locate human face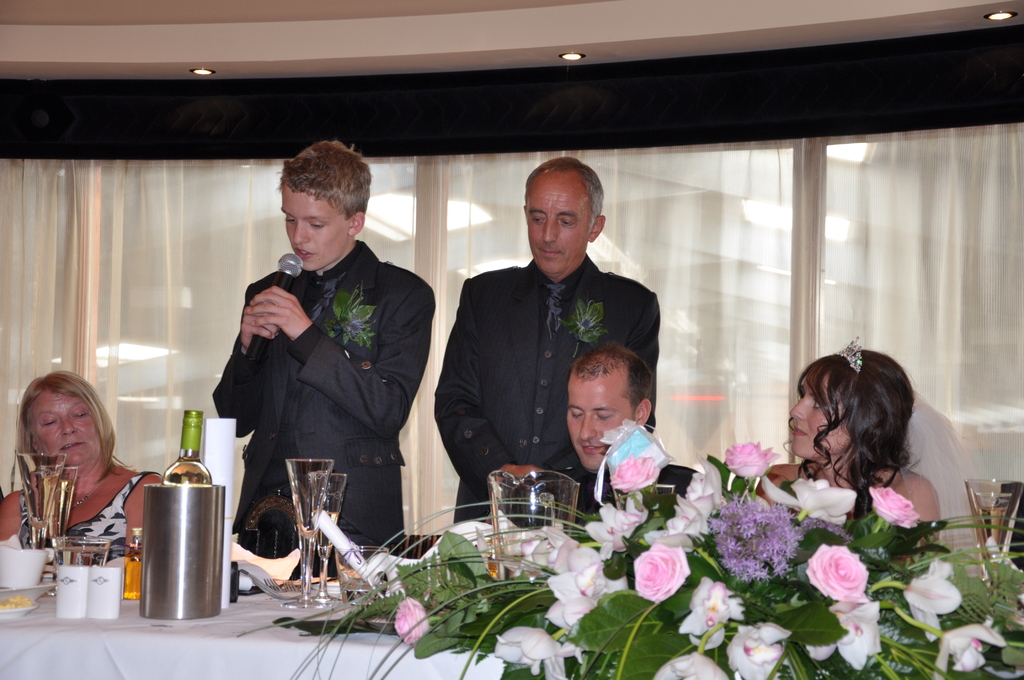
x1=564 y1=371 x2=630 y2=468
